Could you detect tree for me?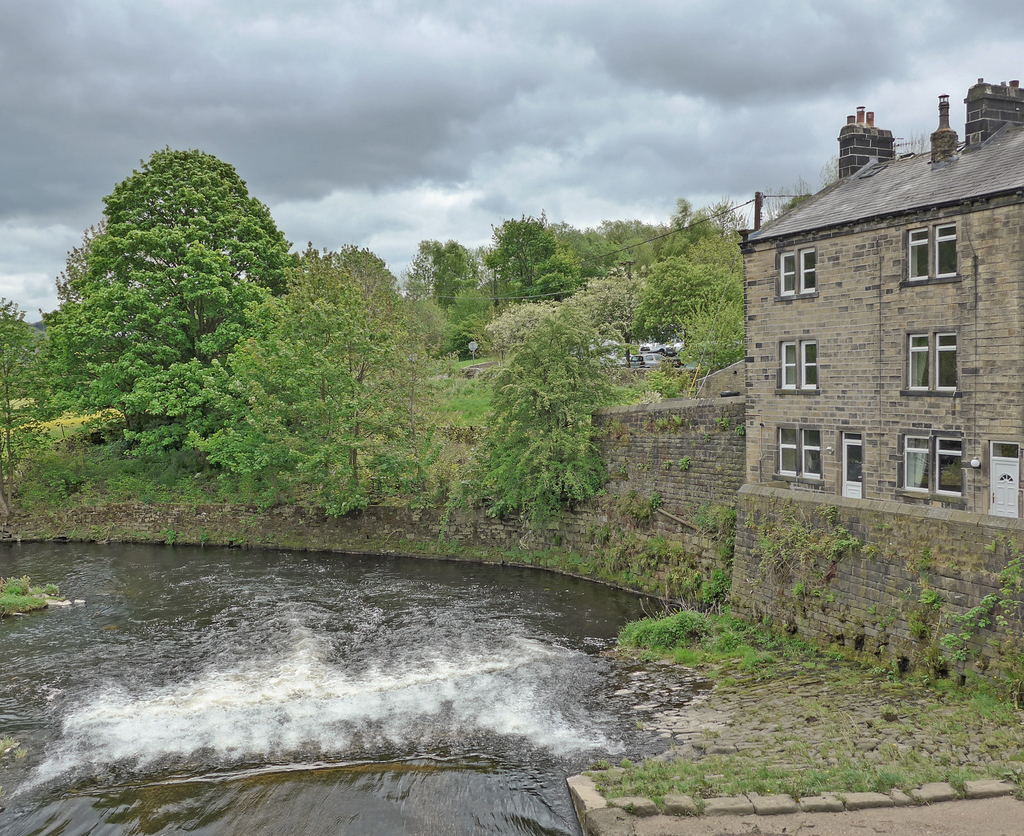
Detection result: x1=624, y1=238, x2=654, y2=278.
